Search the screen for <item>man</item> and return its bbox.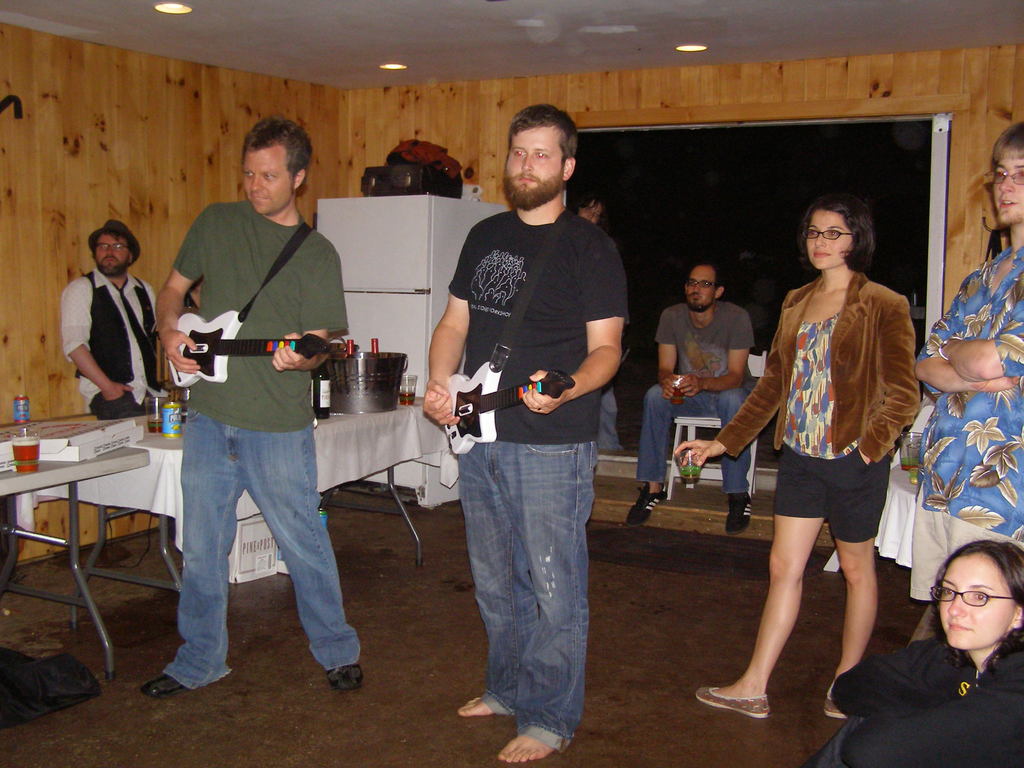
Found: detection(61, 221, 158, 419).
